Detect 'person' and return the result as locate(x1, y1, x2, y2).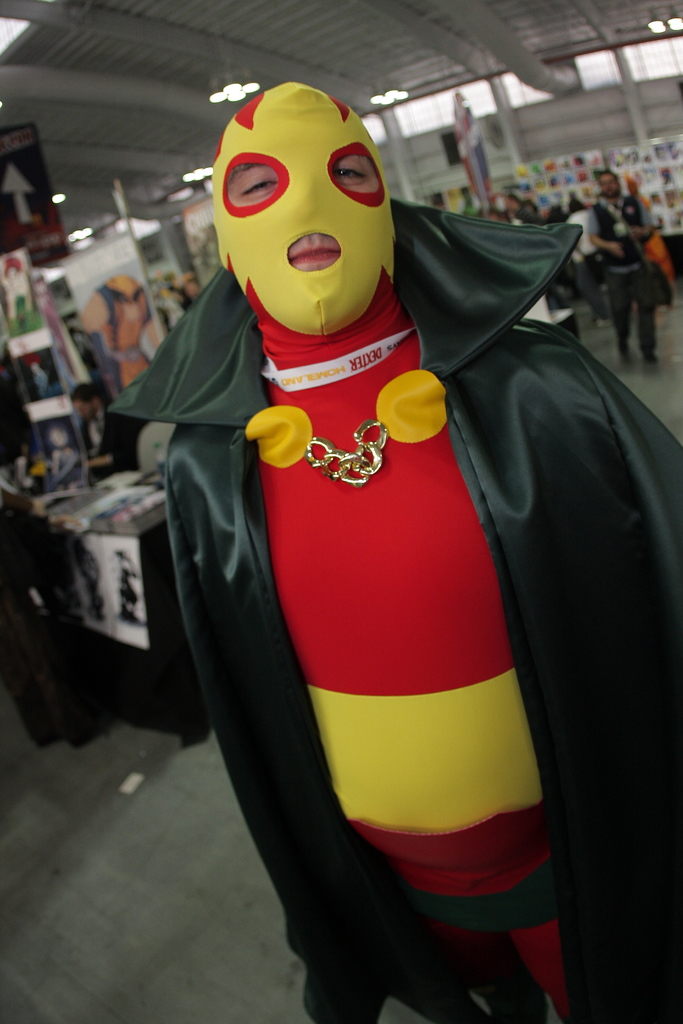
locate(108, 80, 682, 1023).
